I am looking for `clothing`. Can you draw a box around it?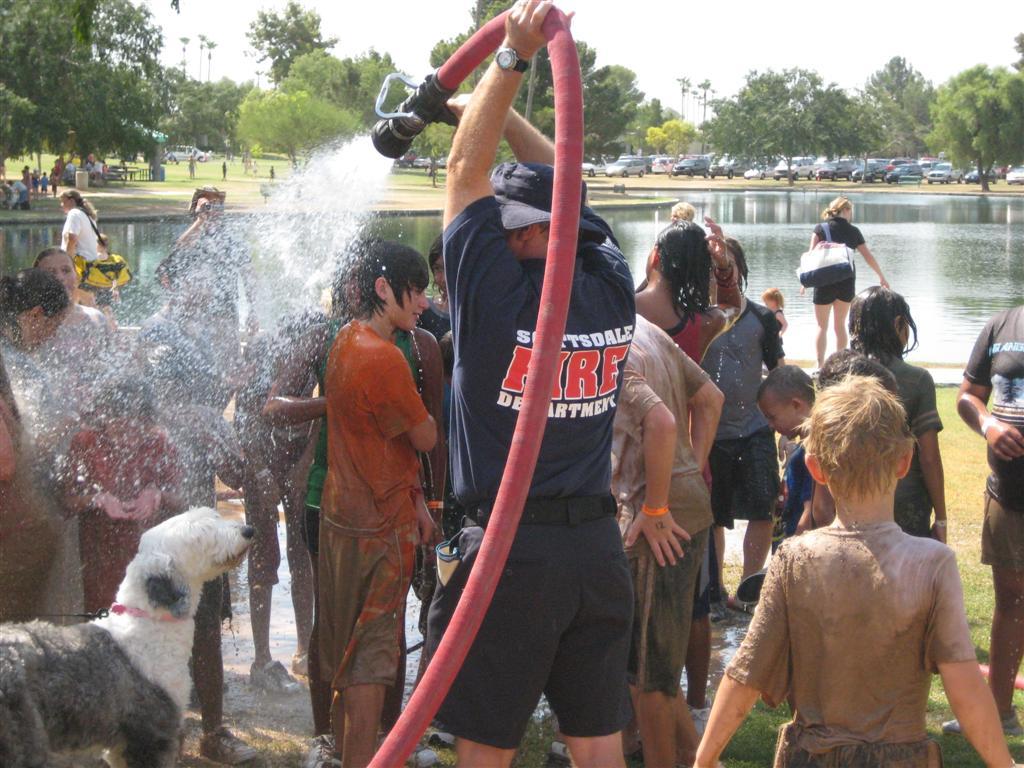
Sure, the bounding box is (left=58, top=208, right=109, bottom=288).
